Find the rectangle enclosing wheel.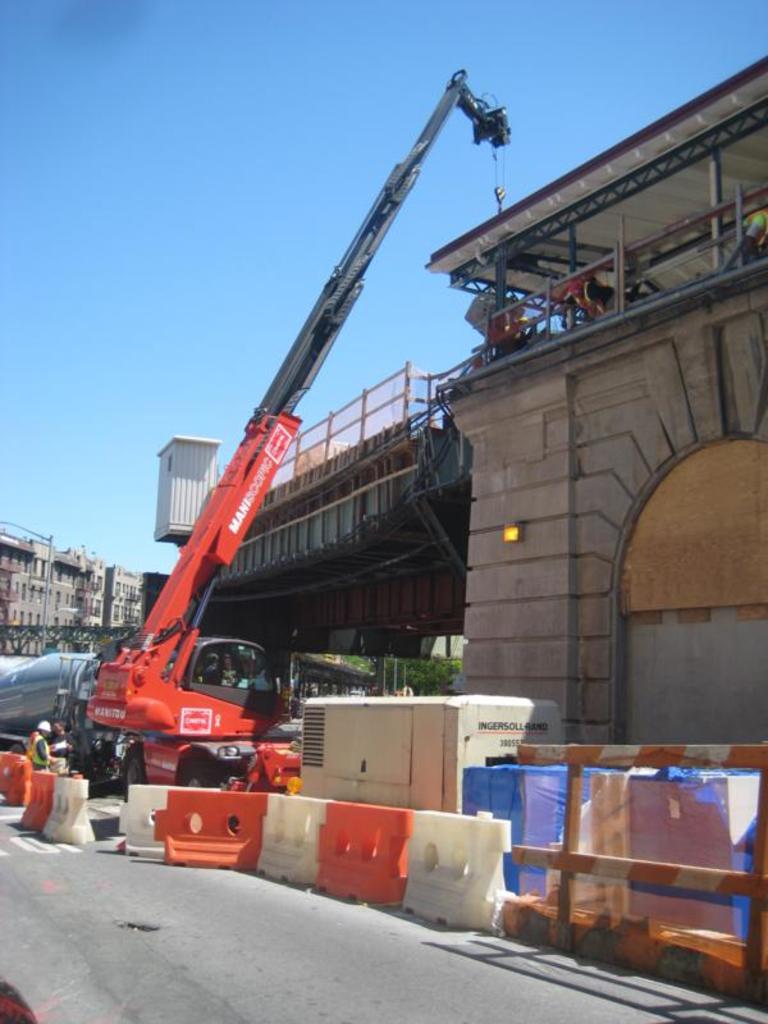
(123,745,147,800).
